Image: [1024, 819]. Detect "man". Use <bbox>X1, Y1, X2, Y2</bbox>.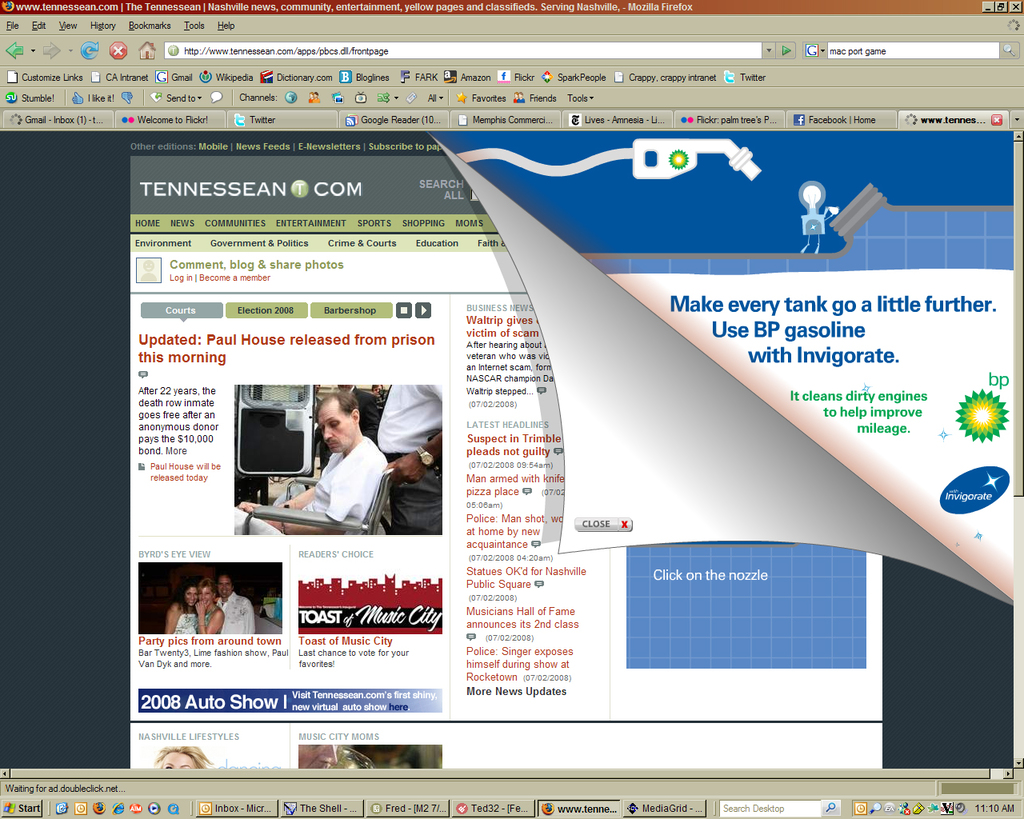
<bbox>238, 381, 410, 540</bbox>.
